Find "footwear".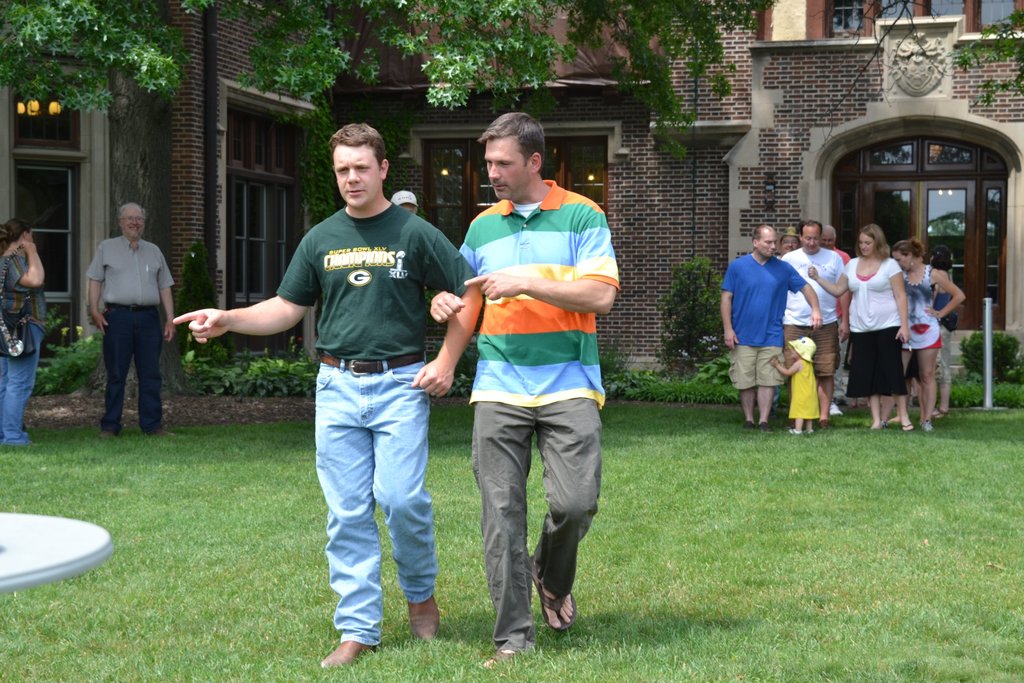
759, 424, 778, 444.
